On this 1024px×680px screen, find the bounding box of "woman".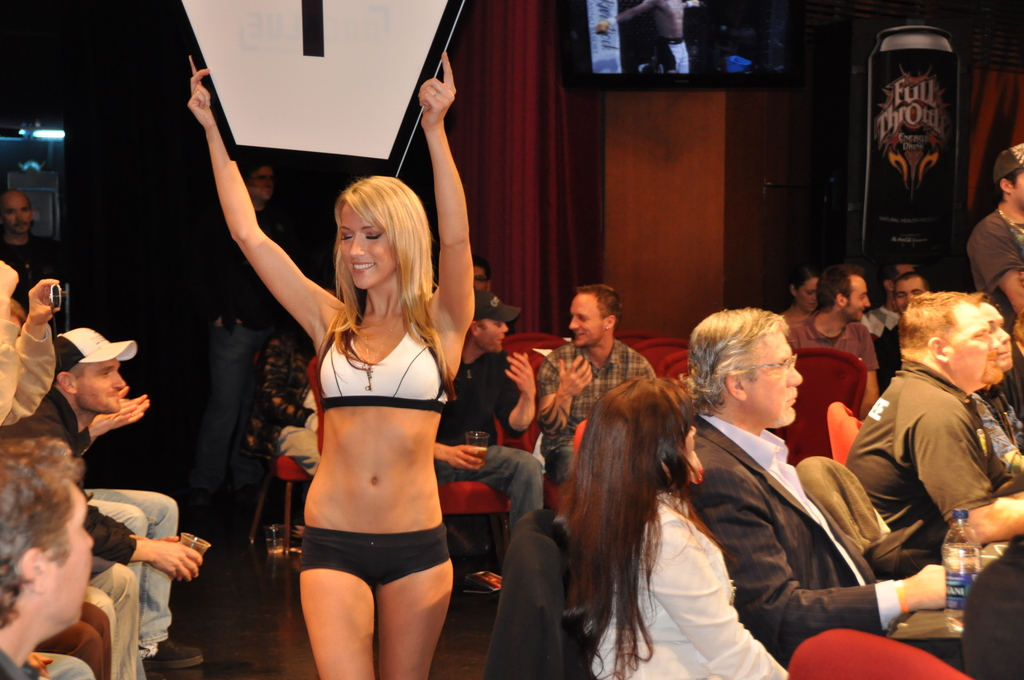
Bounding box: 554:382:797:679.
